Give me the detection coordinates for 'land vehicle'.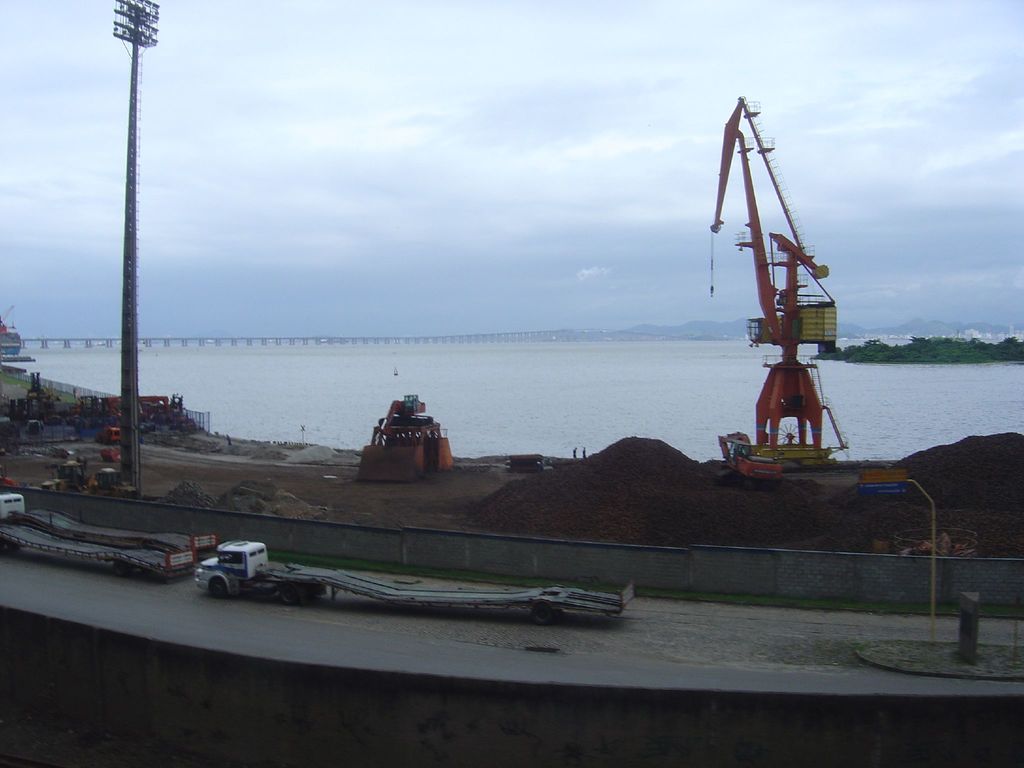
detection(681, 149, 885, 486).
